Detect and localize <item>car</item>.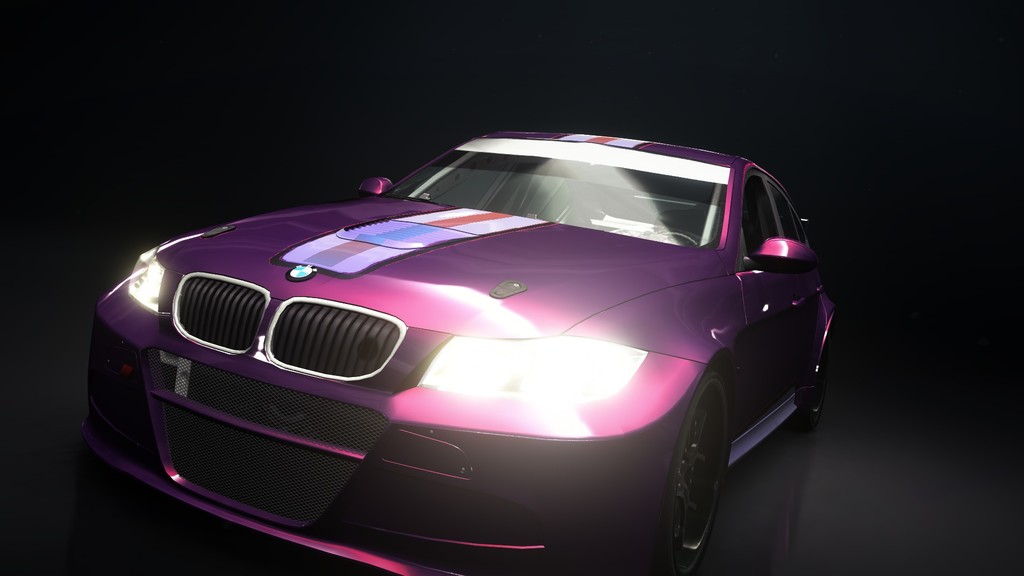
Localized at box=[81, 130, 837, 575].
